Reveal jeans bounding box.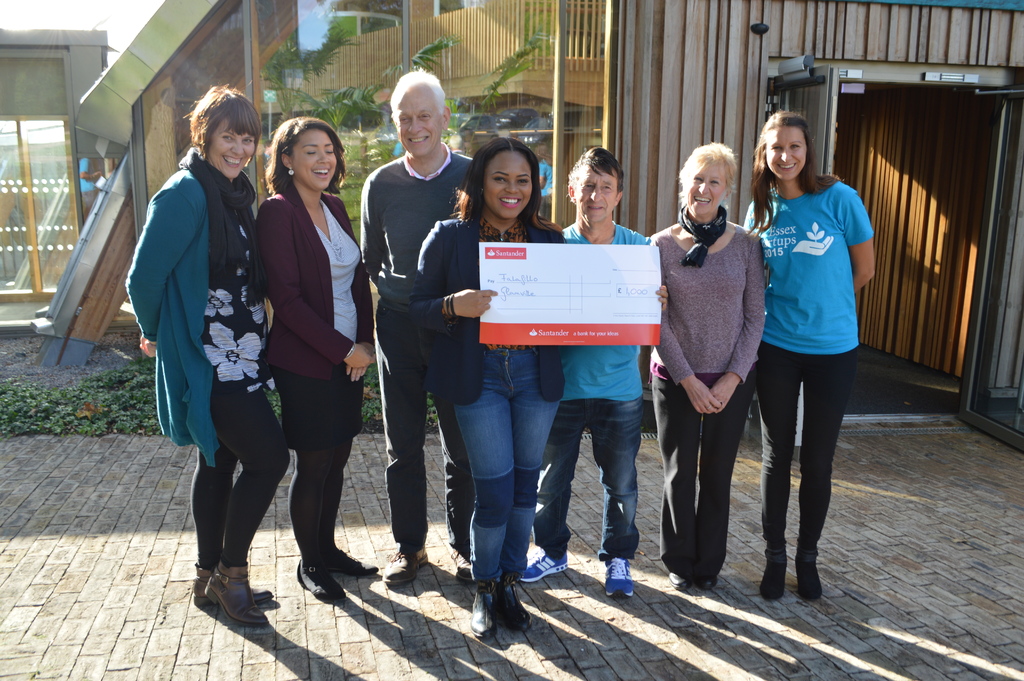
Revealed: bbox(186, 381, 294, 571).
